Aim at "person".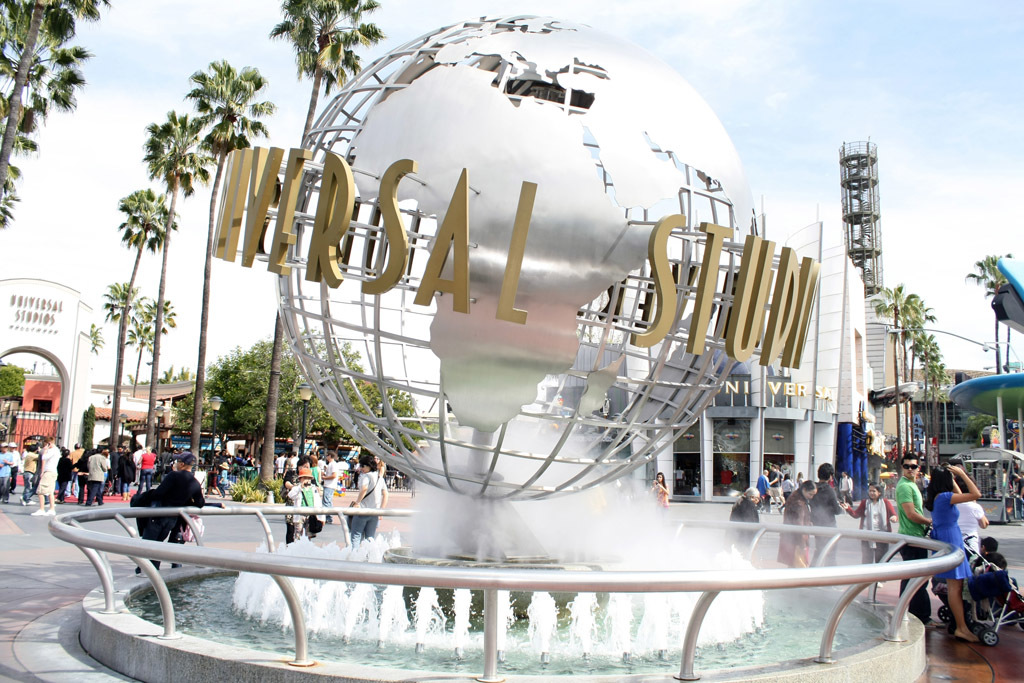
Aimed at 755:469:771:511.
